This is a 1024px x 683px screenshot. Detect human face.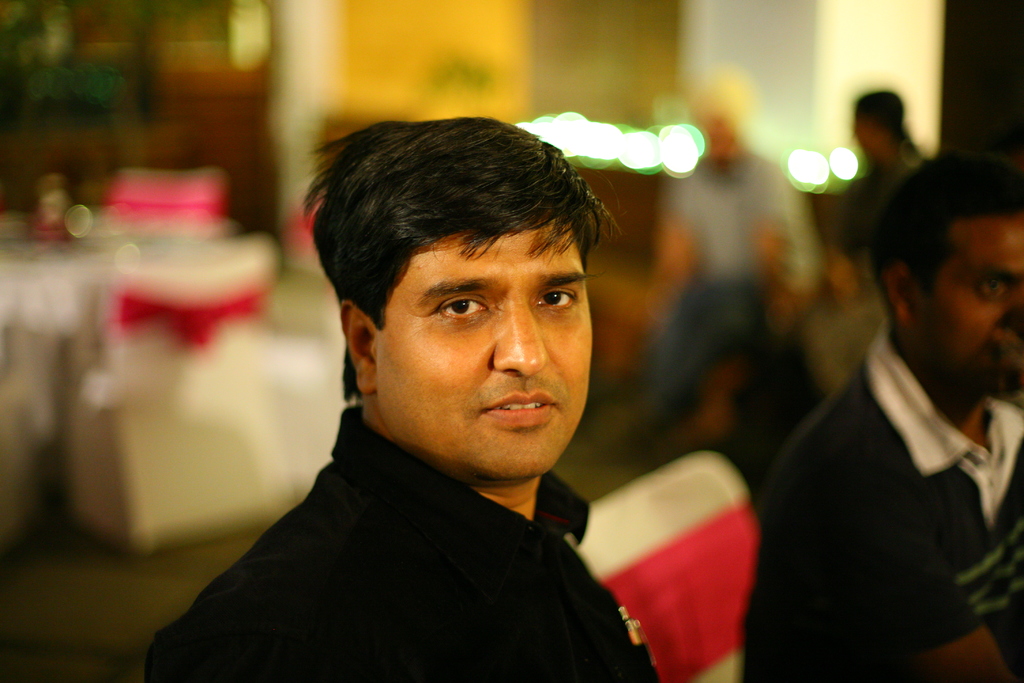
914, 213, 1023, 391.
